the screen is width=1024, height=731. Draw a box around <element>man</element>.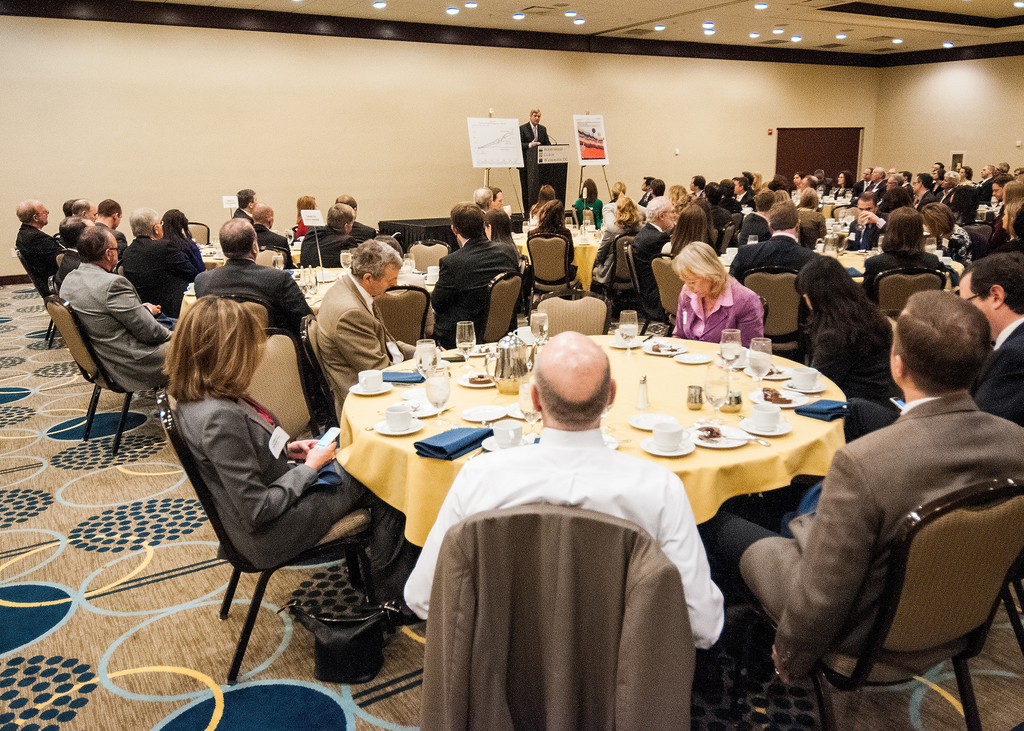
detection(976, 160, 998, 204).
